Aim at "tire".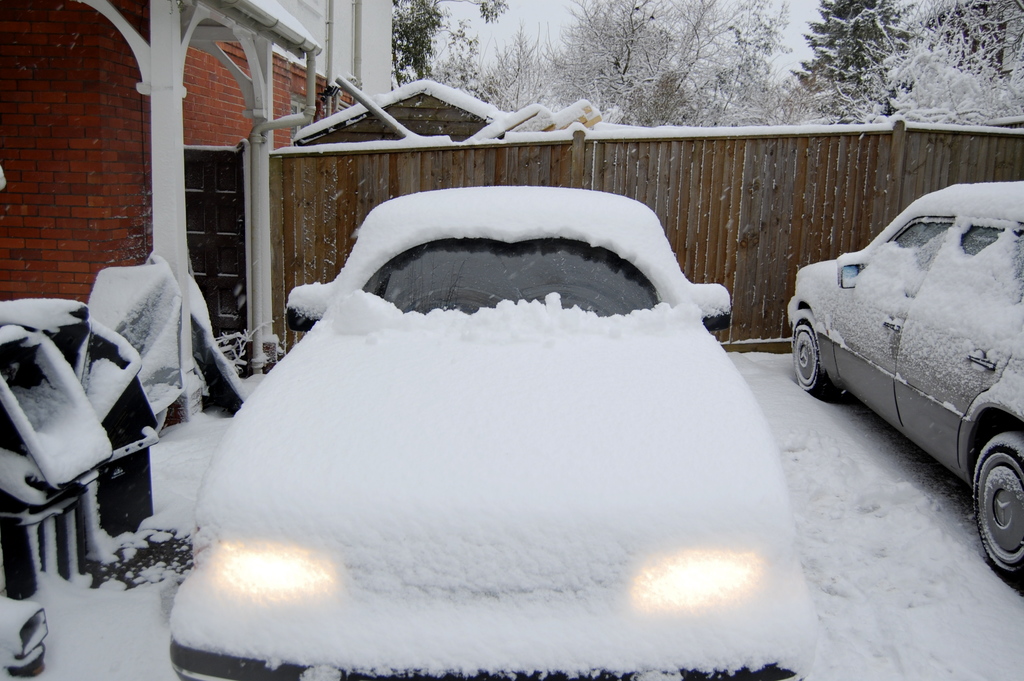
Aimed at (787,310,821,391).
